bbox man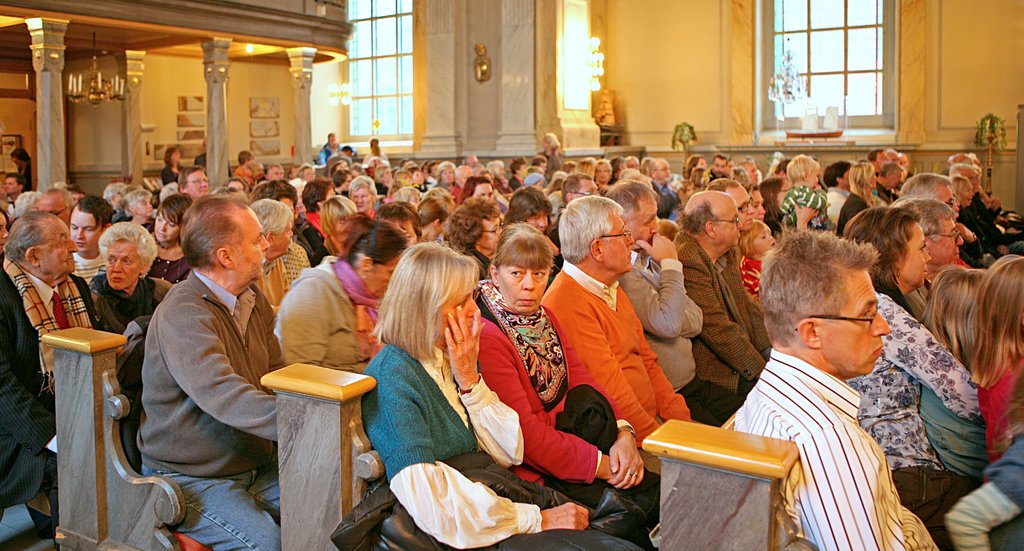
box(3, 170, 28, 228)
